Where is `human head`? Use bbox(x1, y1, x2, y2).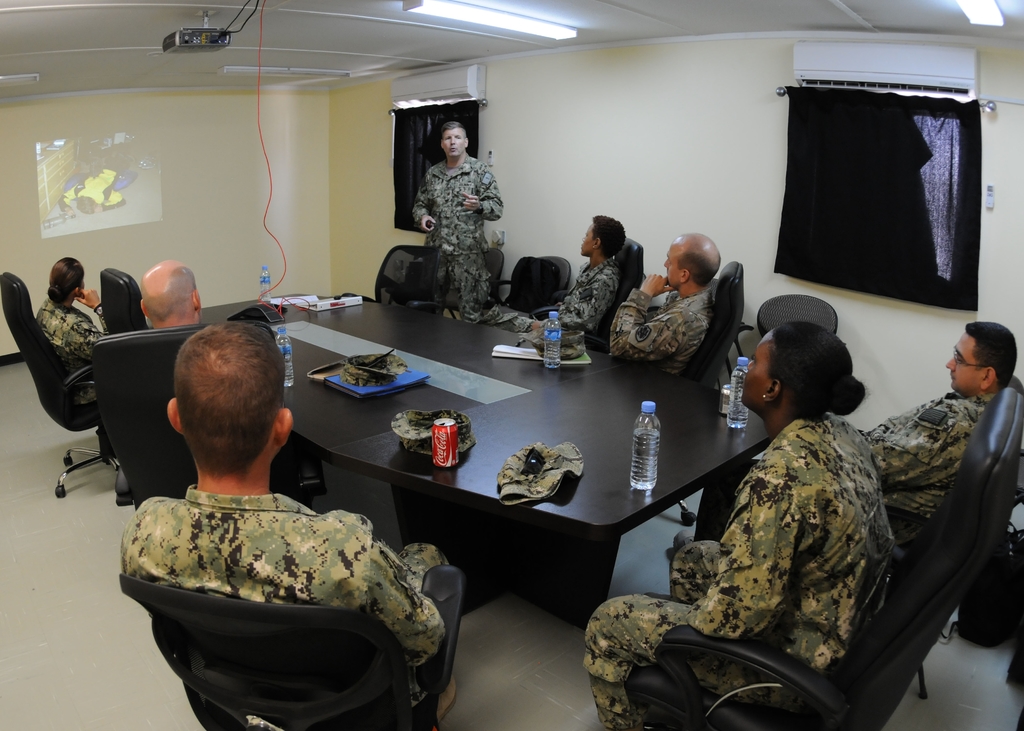
bbox(758, 294, 878, 438).
